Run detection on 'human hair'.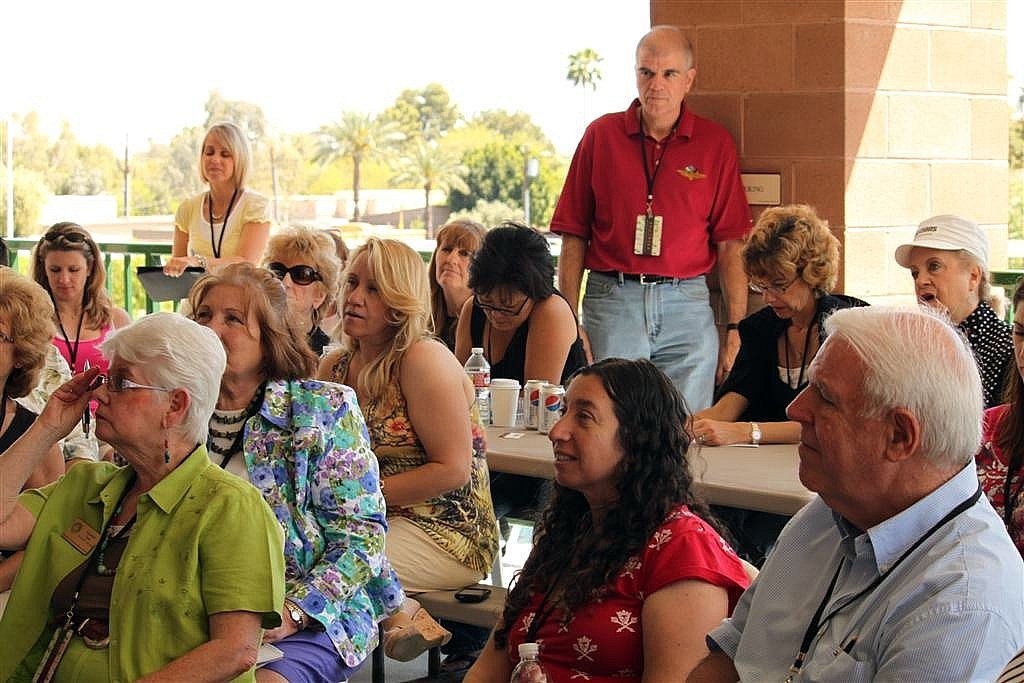
Result: x1=330 y1=235 x2=443 y2=401.
